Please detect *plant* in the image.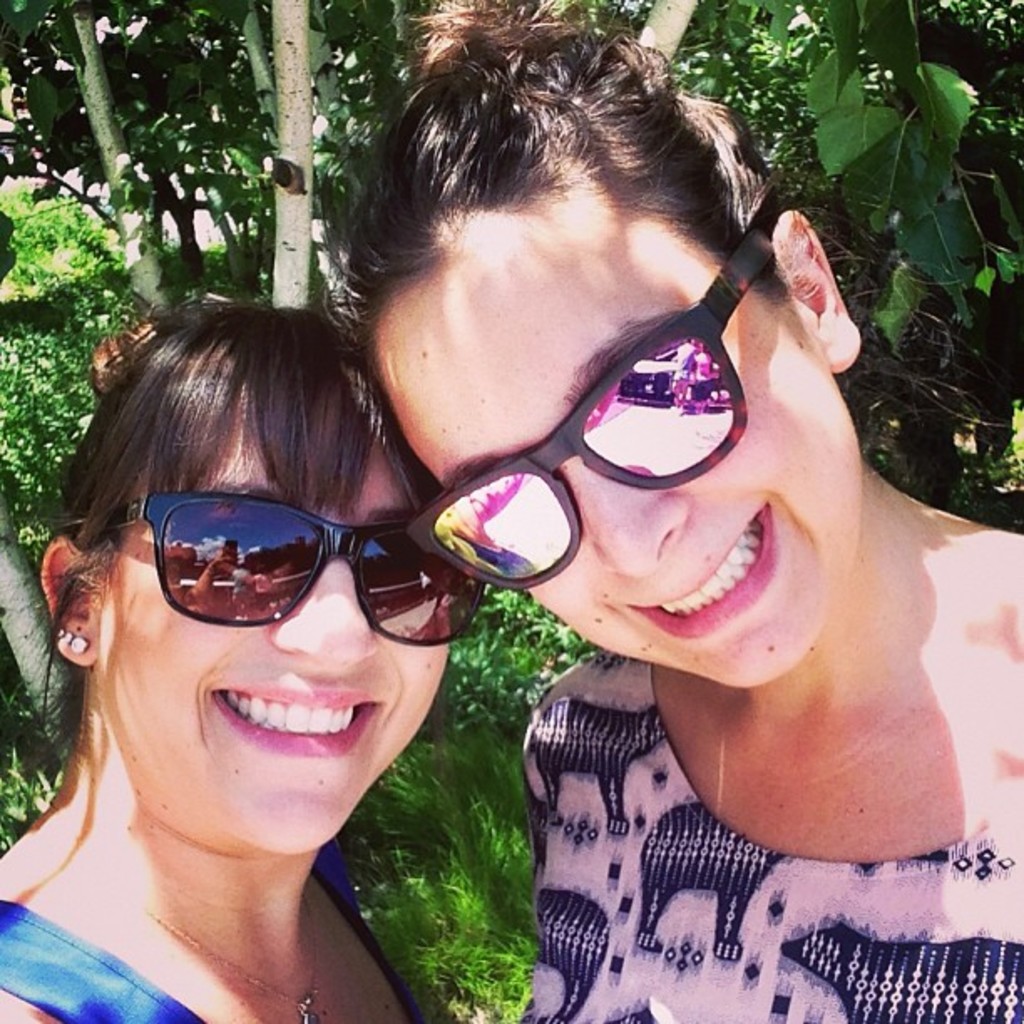
bbox(0, 259, 139, 581).
